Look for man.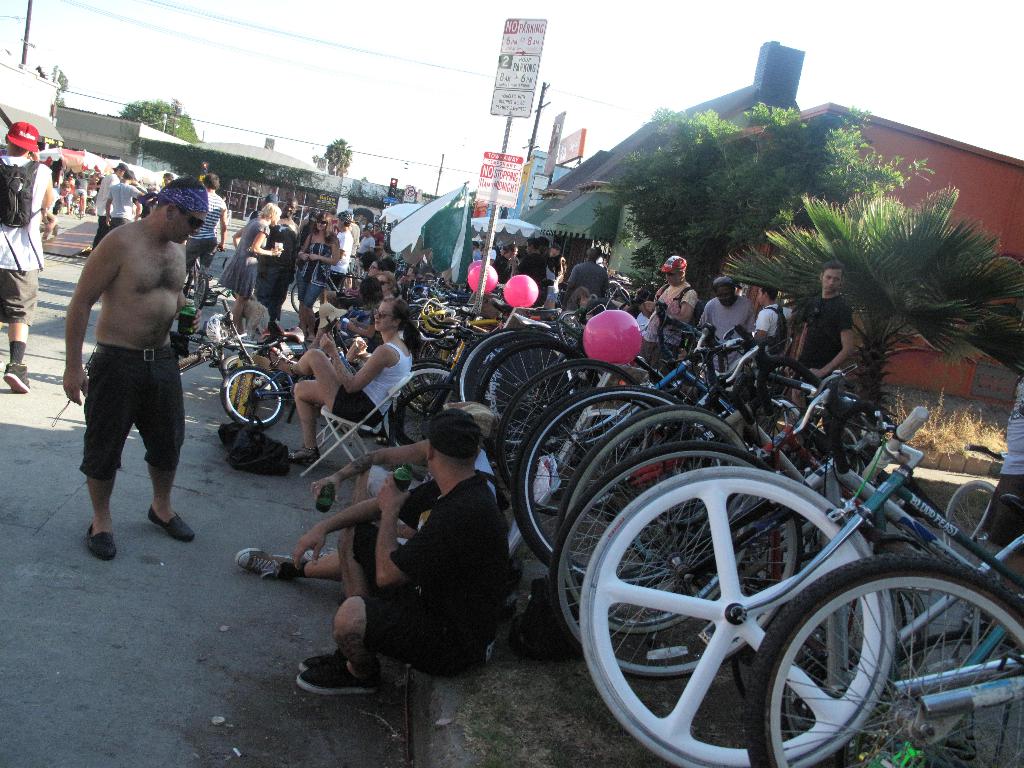
Found: [100,170,141,233].
